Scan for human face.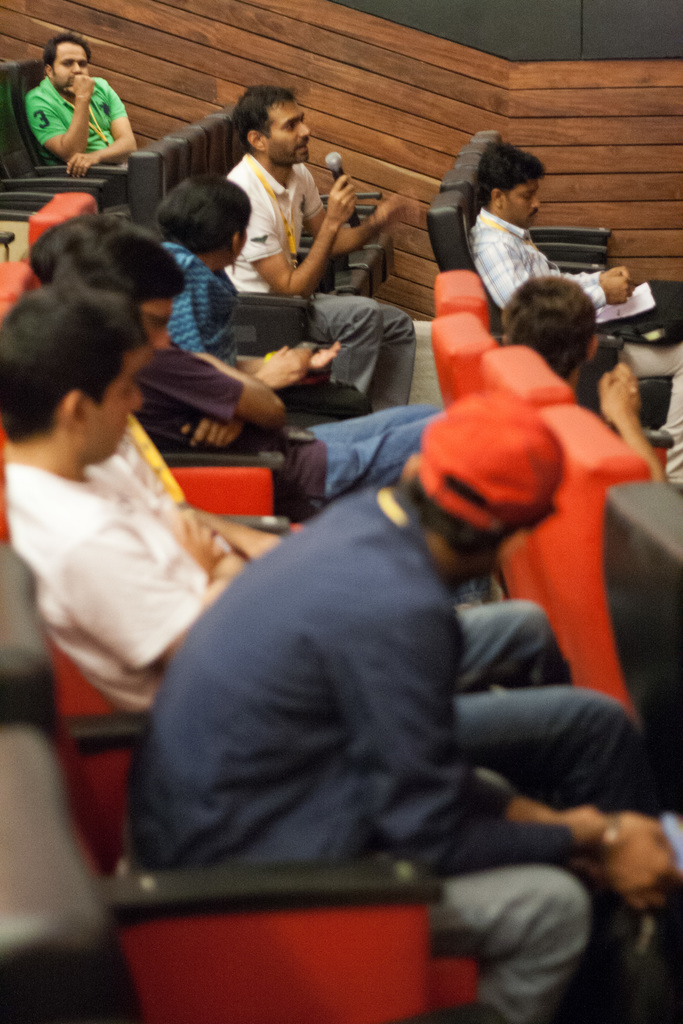
Scan result: {"left": 265, "top": 92, "right": 312, "bottom": 167}.
